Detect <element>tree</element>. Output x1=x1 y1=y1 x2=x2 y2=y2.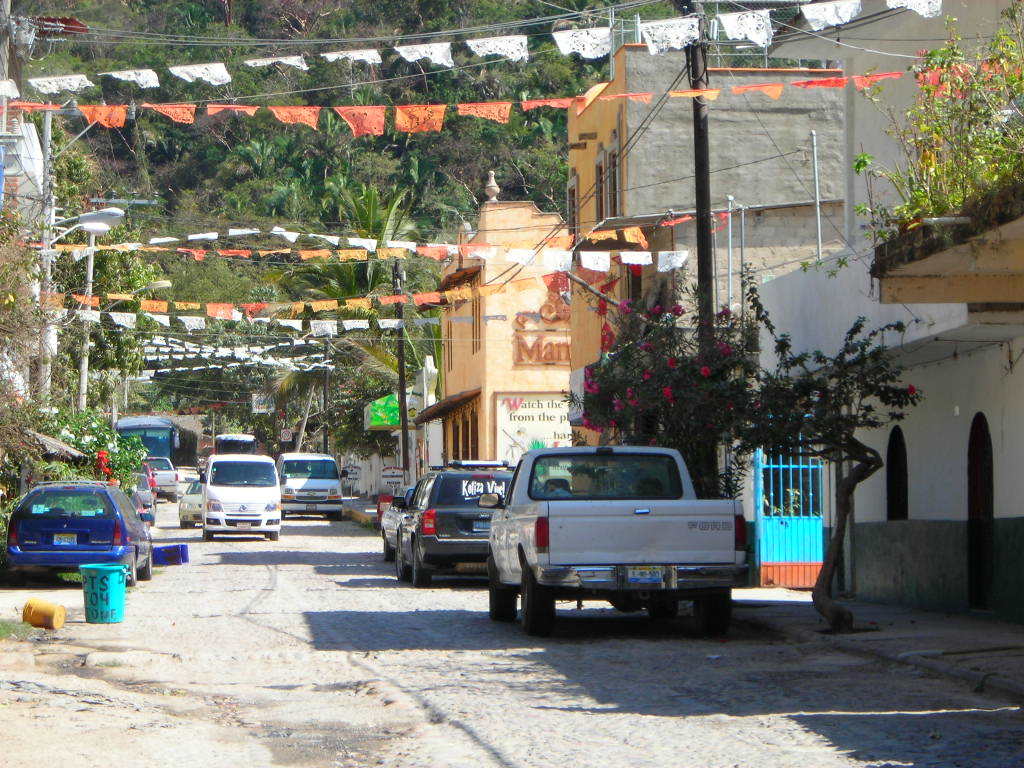
x1=561 y1=274 x2=754 y2=519.
